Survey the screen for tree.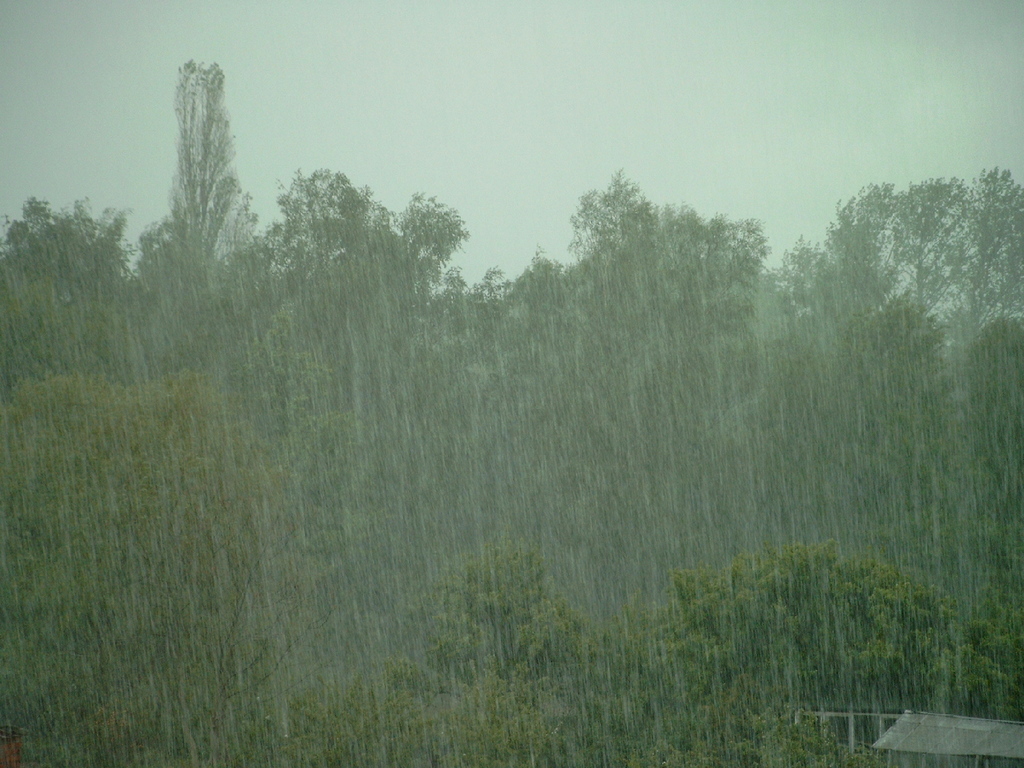
Survey found: (left=164, top=50, right=259, bottom=255).
